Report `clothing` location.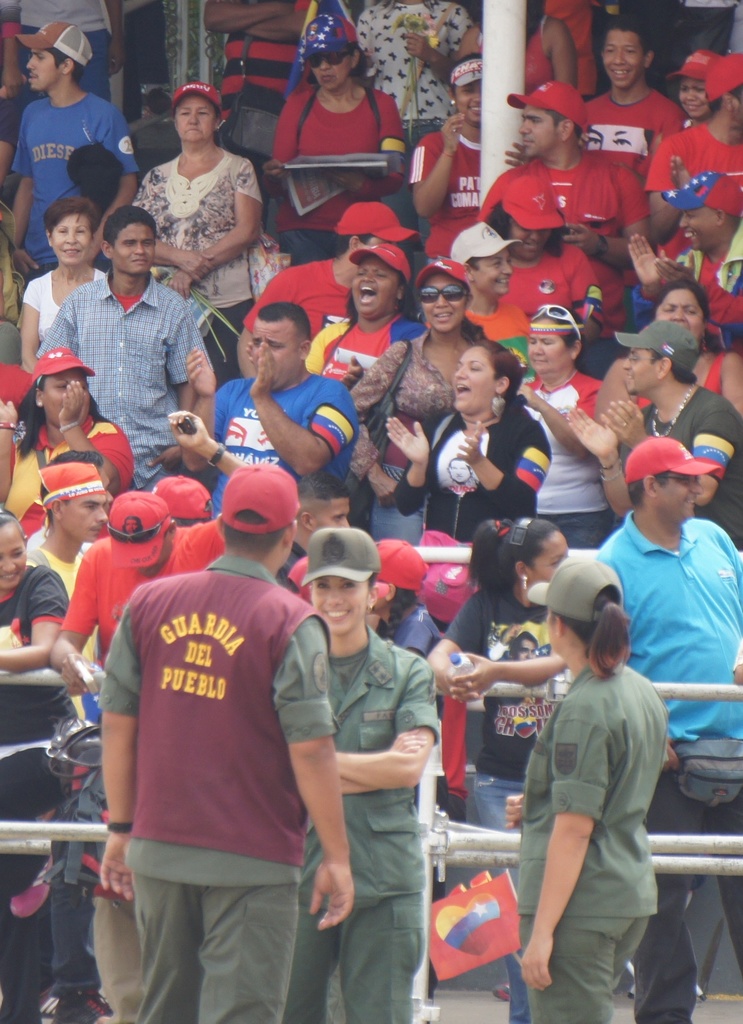
Report: <bbox>517, 253, 582, 330</bbox>.
